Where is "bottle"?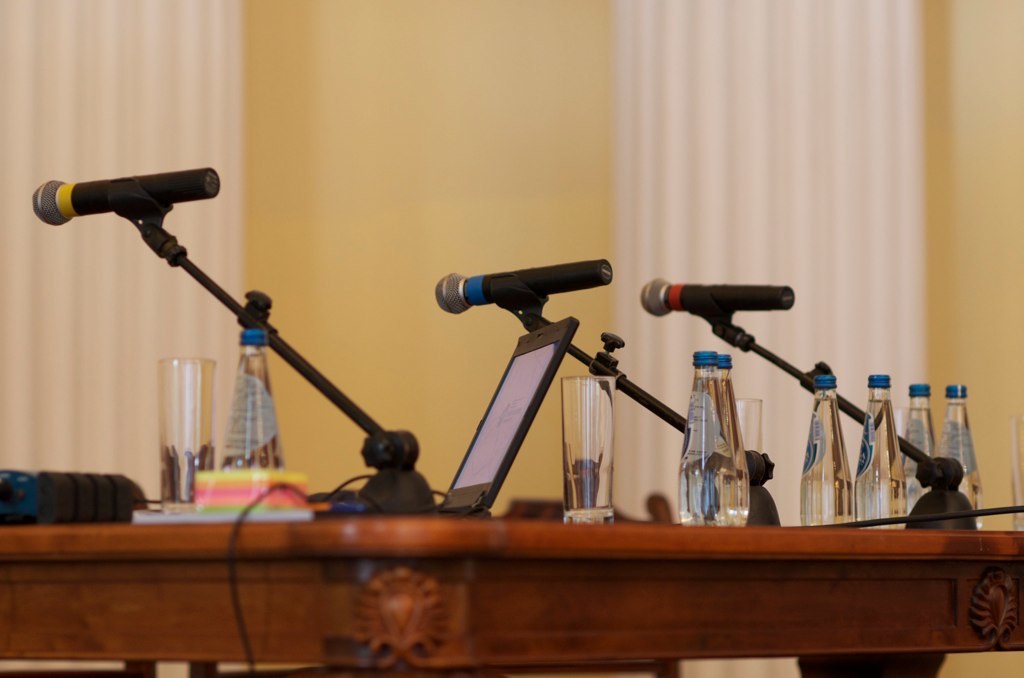
locate(681, 354, 755, 524).
